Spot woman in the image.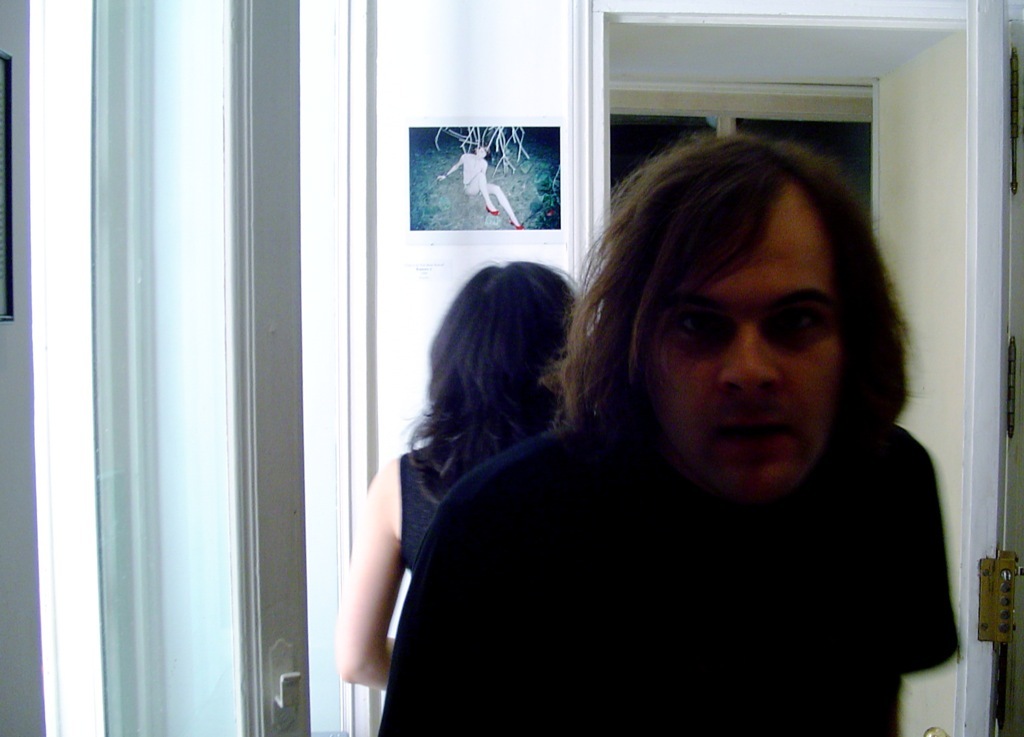
woman found at [333, 255, 583, 693].
